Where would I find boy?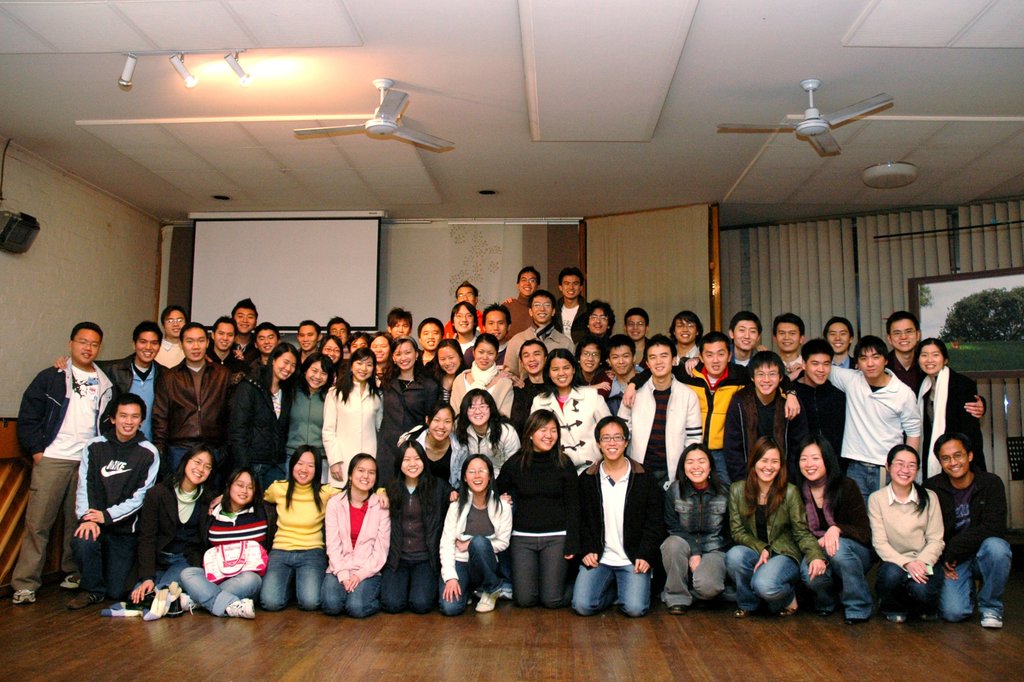
At 349:328:378:352.
